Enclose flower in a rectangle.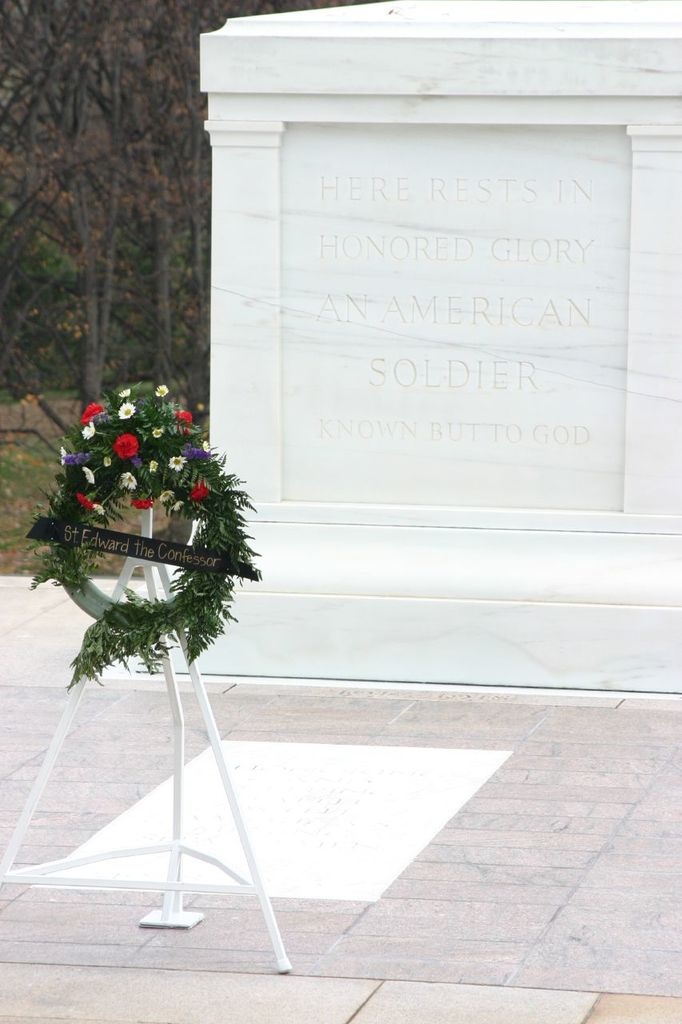
159,486,175,502.
